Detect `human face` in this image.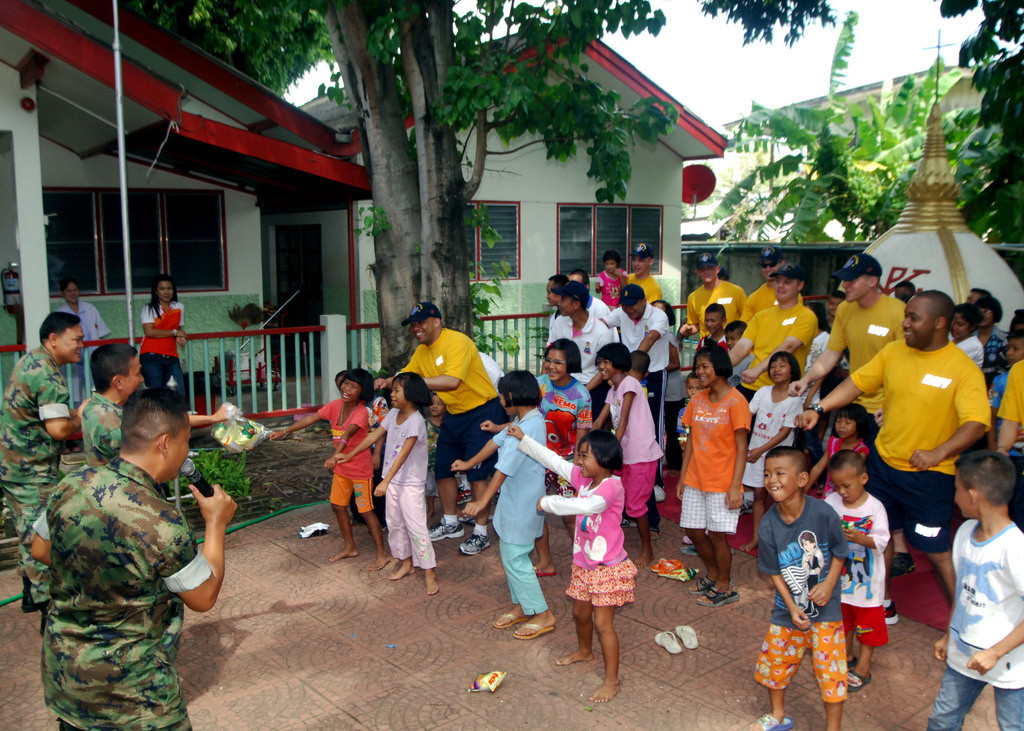
Detection: [x1=387, y1=381, x2=404, y2=407].
